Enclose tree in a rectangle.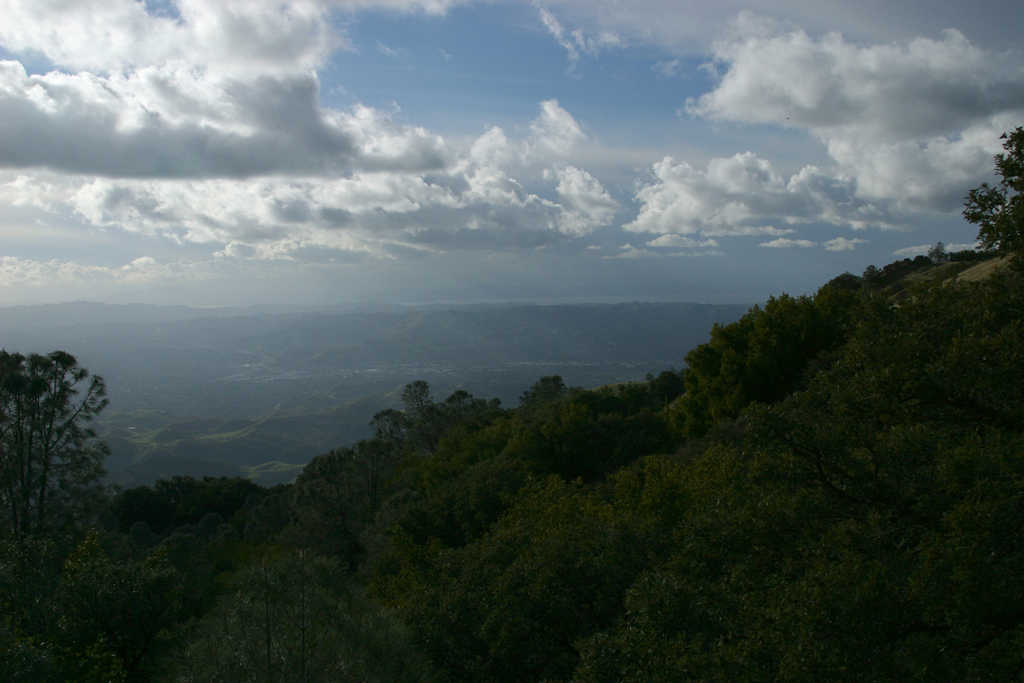
l=9, t=322, r=111, b=567.
